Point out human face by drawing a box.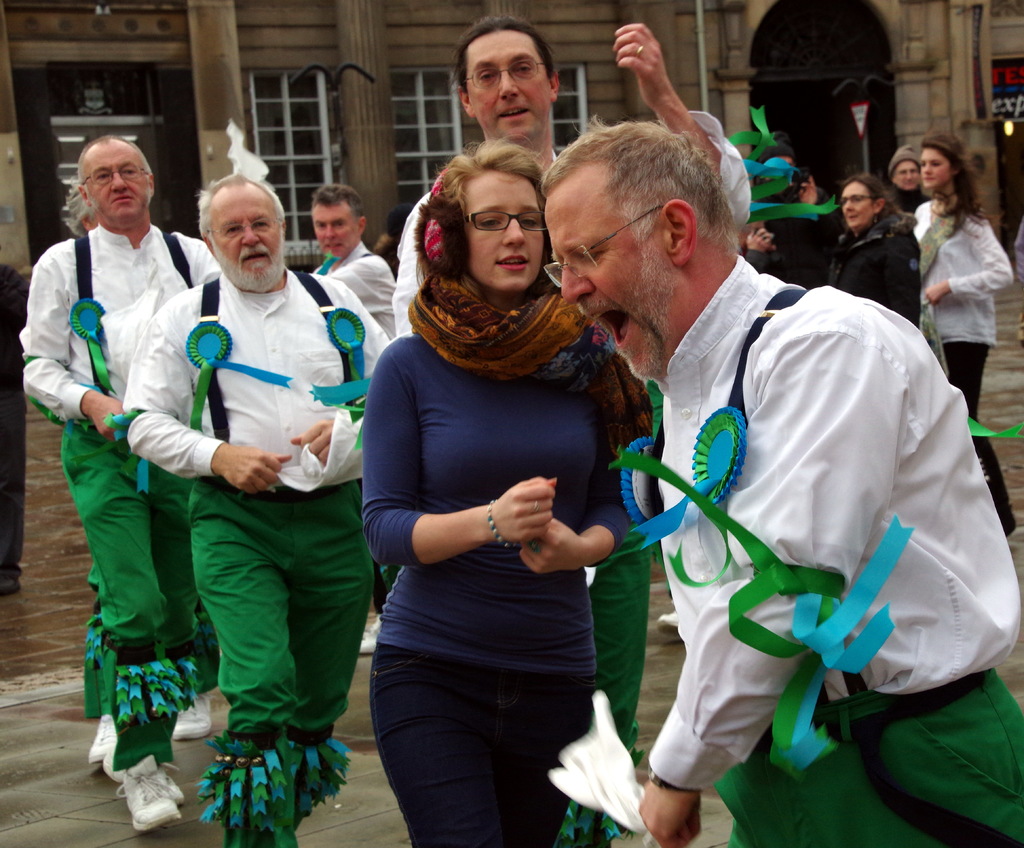
312/201/364/261.
